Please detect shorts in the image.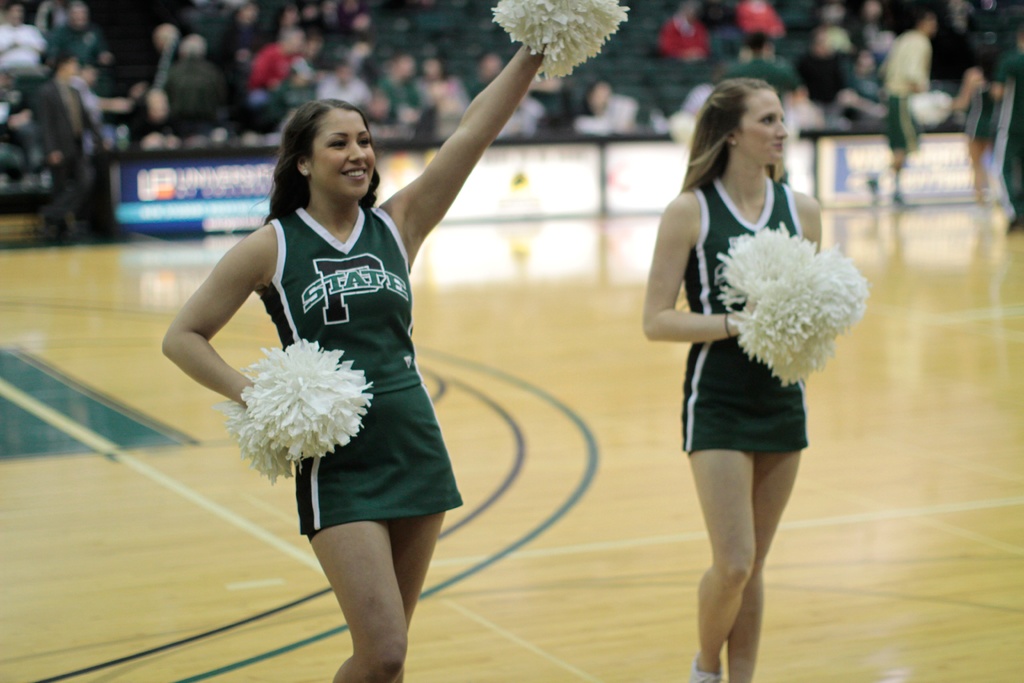
295,388,460,539.
